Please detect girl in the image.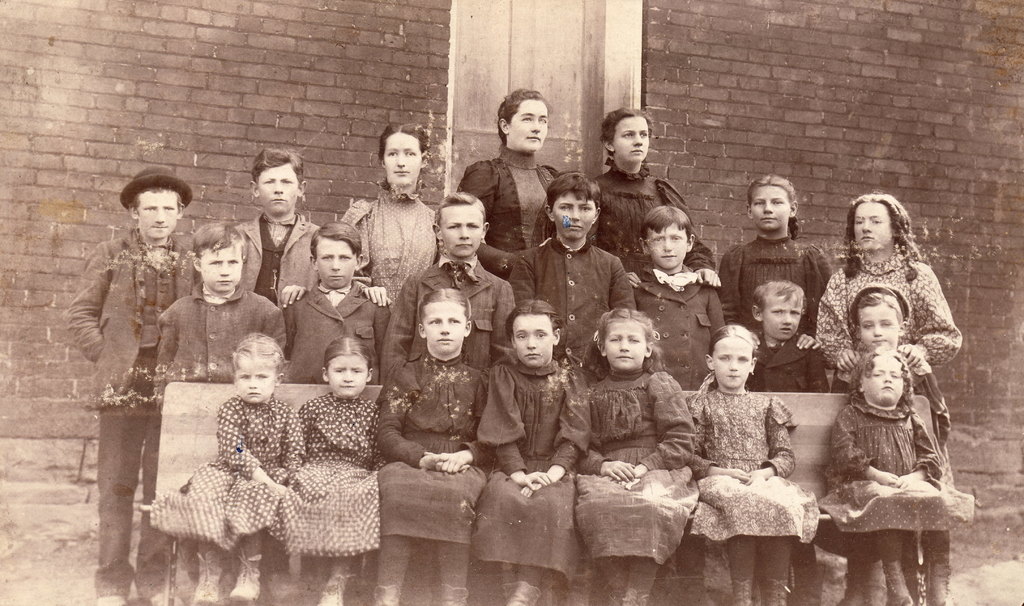
[451,82,570,283].
